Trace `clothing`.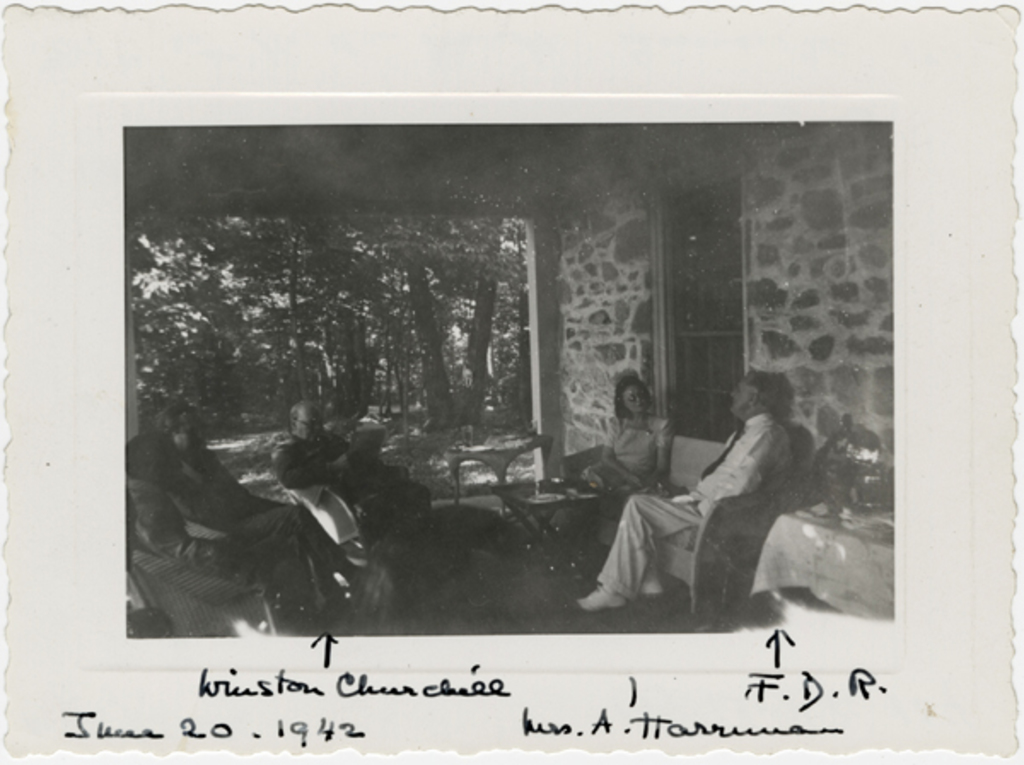
Traced to Rect(591, 413, 790, 601).
